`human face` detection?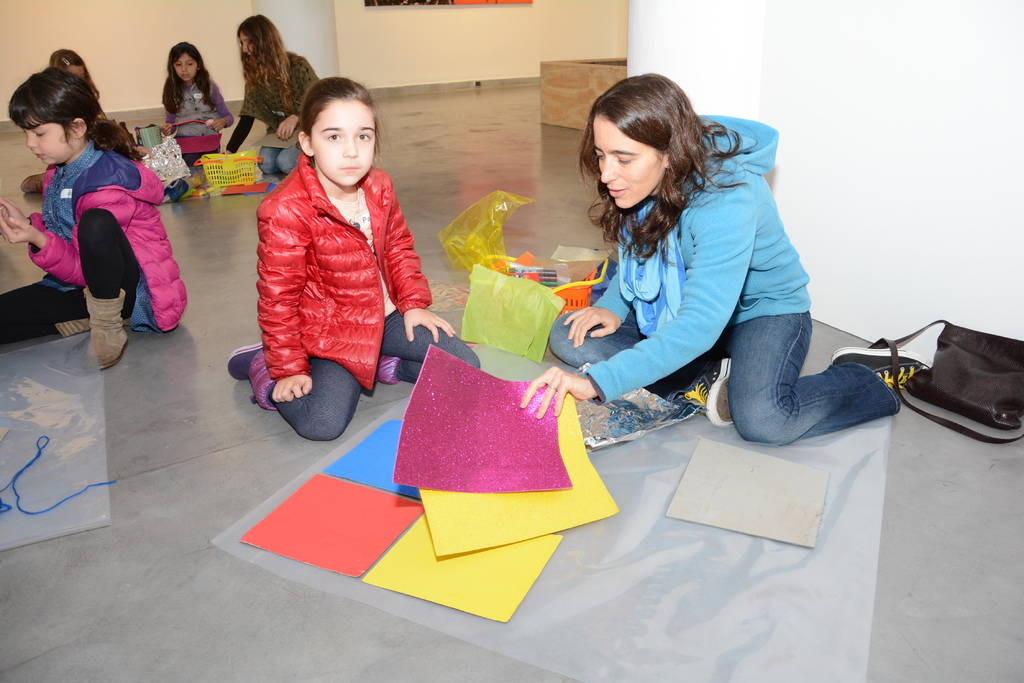
detection(241, 34, 250, 59)
